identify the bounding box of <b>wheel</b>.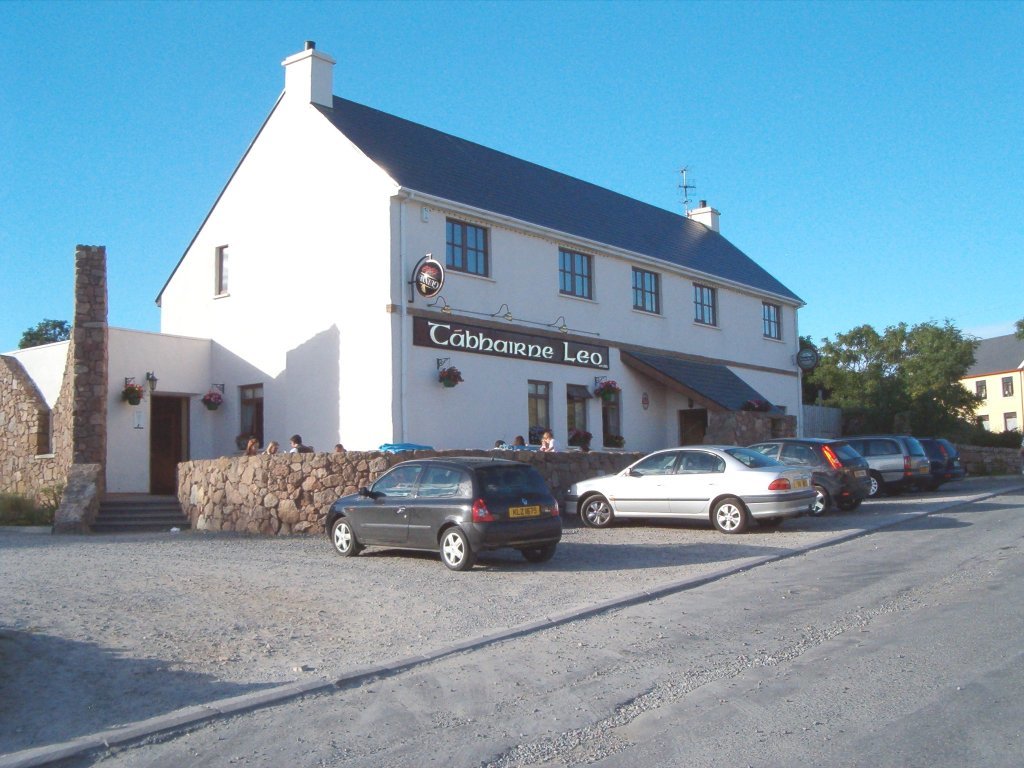
bbox=[703, 497, 750, 538].
